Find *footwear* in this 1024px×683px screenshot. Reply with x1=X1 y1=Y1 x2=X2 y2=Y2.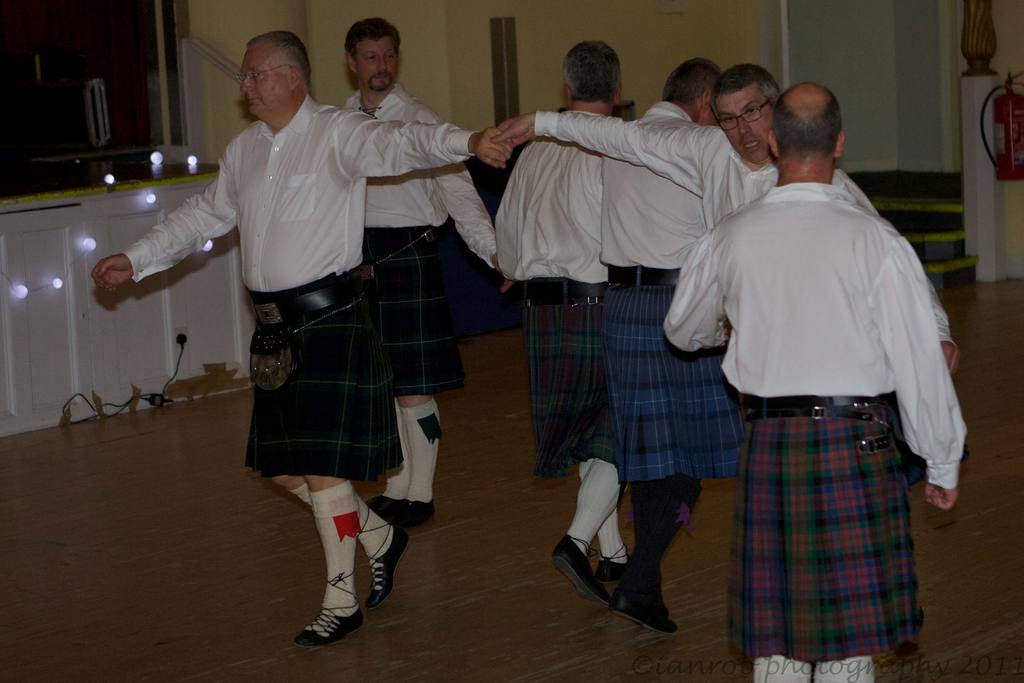
x1=396 y1=498 x2=437 y2=529.
